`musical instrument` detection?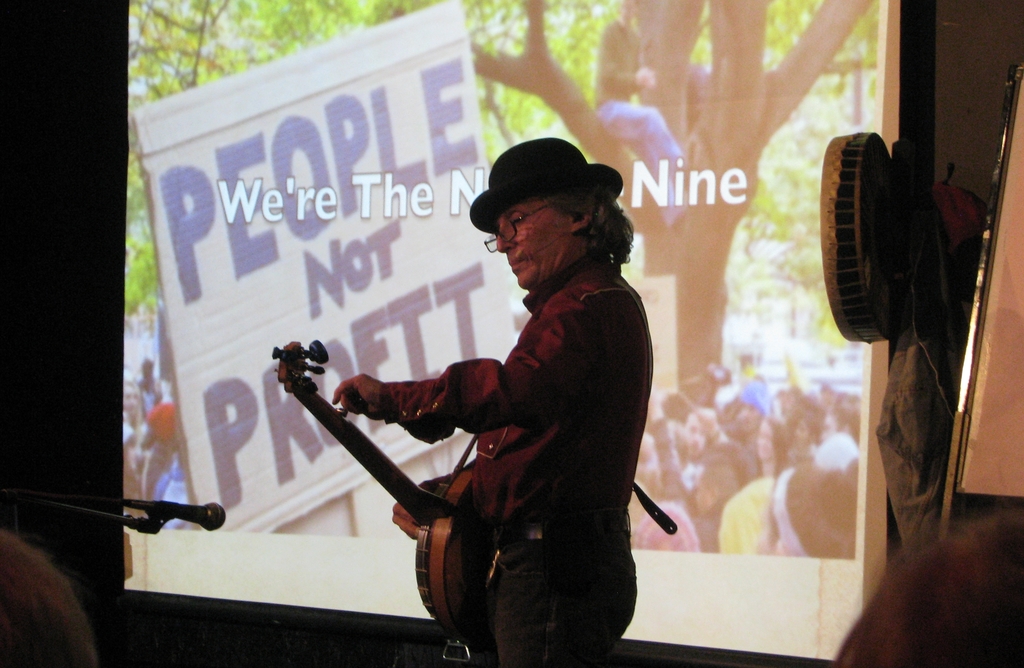
select_region(250, 249, 497, 593)
